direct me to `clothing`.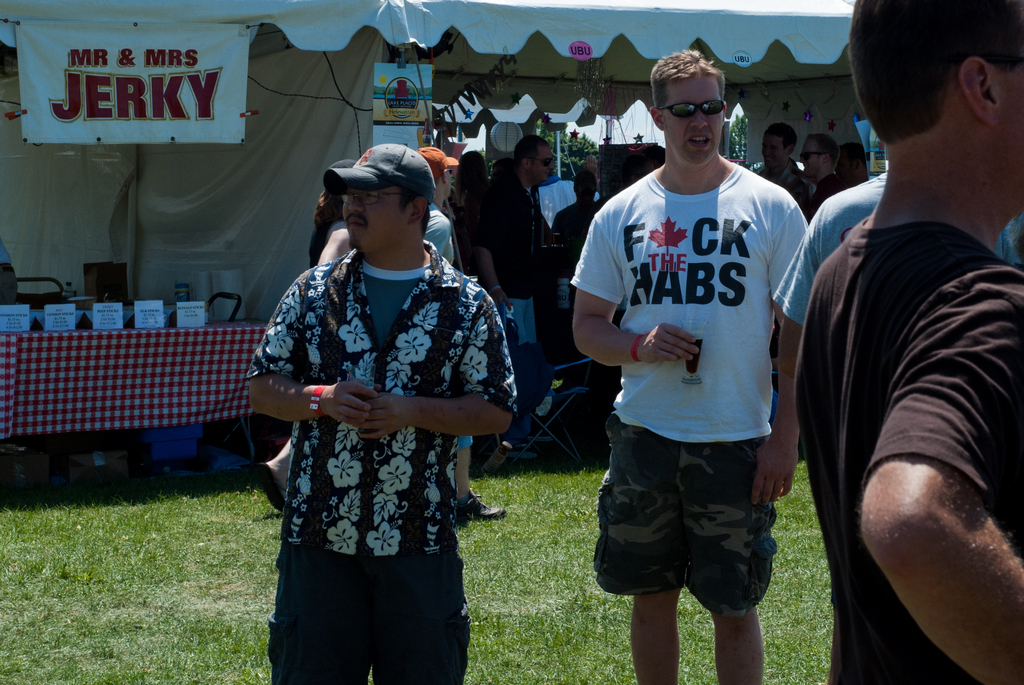
Direction: l=479, t=163, r=535, b=344.
